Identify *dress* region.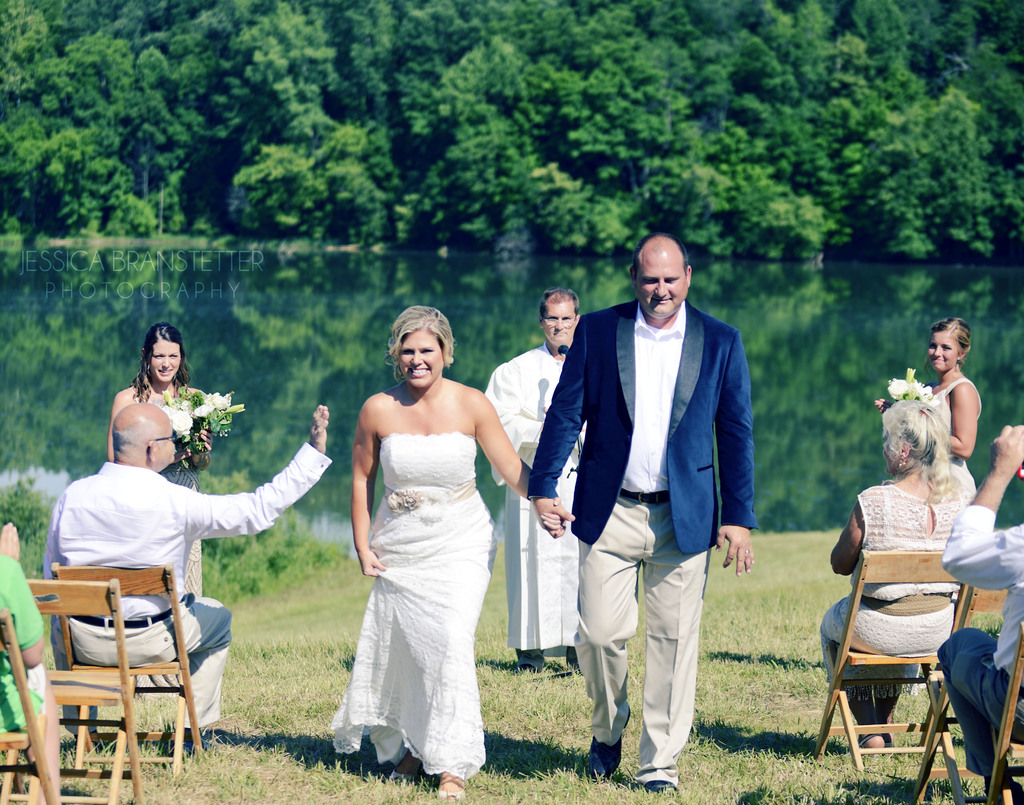
Region: l=177, t=416, r=203, b=598.
